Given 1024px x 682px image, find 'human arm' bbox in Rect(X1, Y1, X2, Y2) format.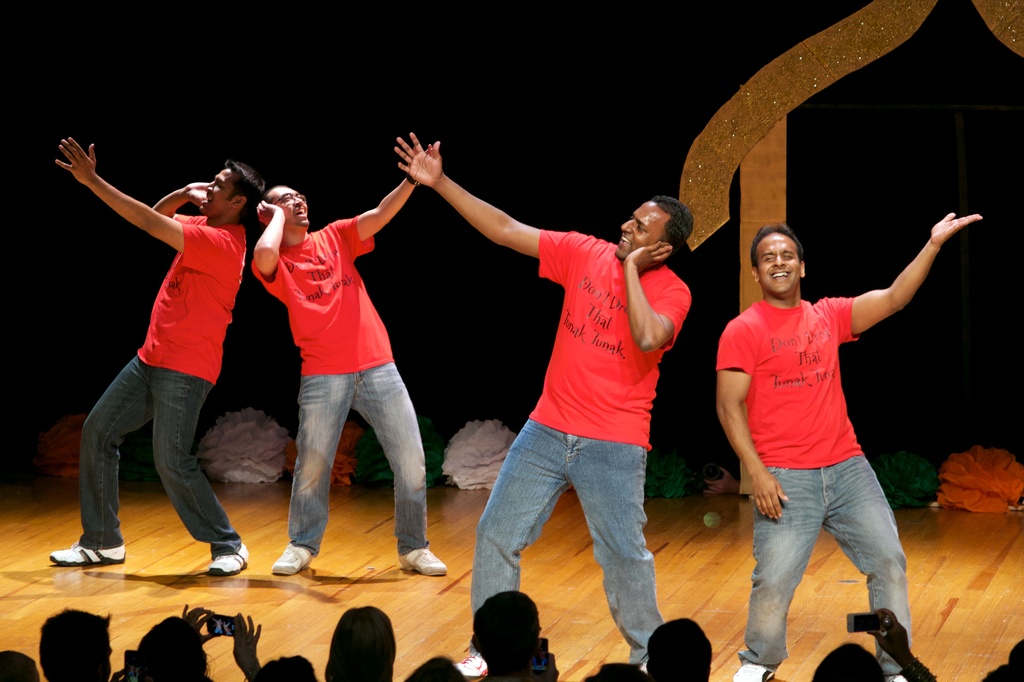
Rect(710, 317, 790, 521).
